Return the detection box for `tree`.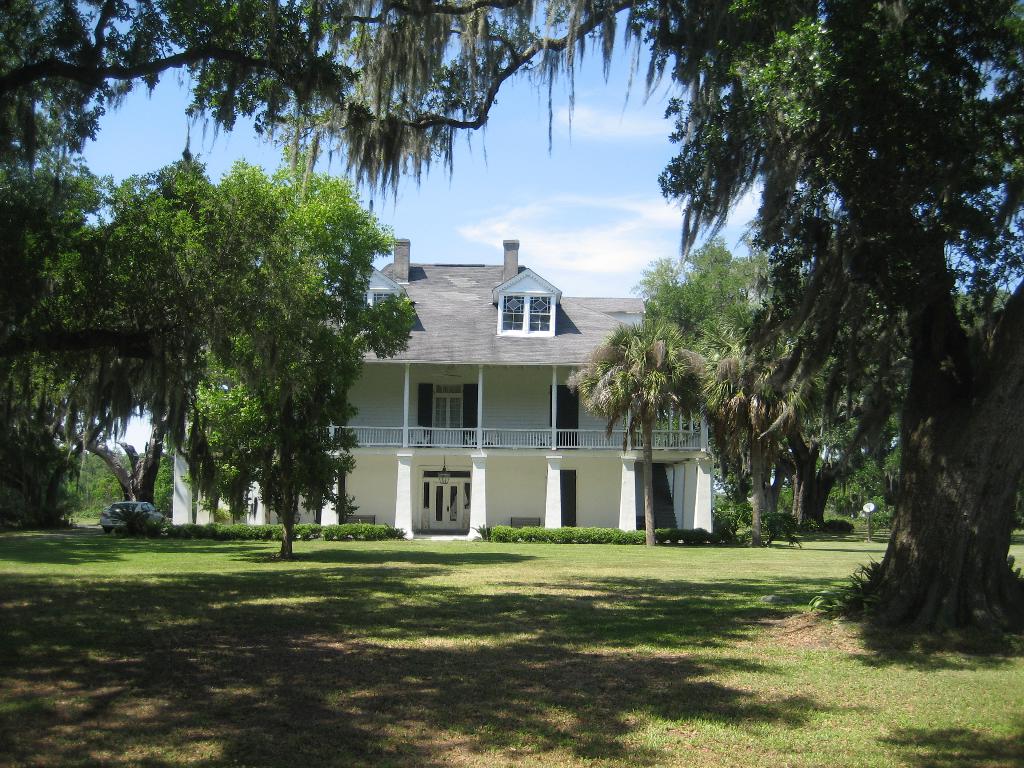
select_region(551, 321, 746, 541).
